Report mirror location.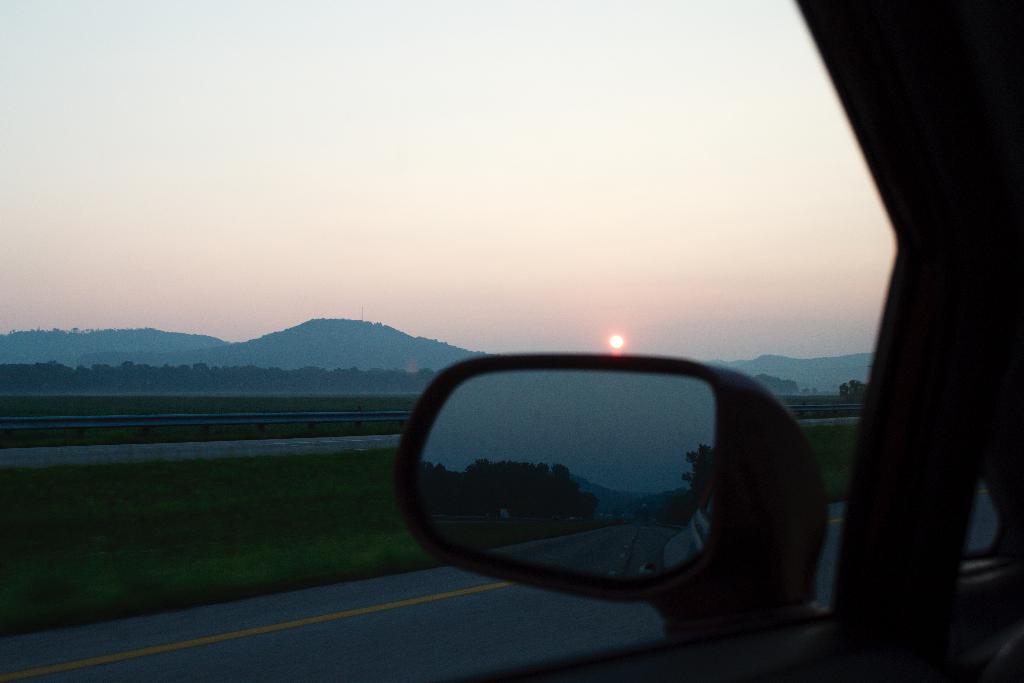
Report: left=415, top=374, right=716, bottom=577.
